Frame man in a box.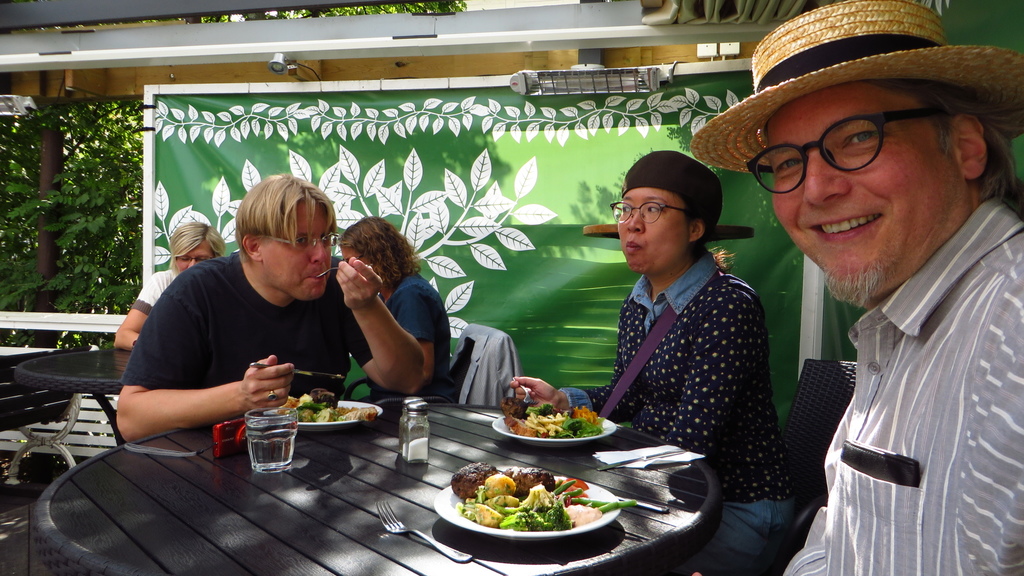
742/3/1023/575.
